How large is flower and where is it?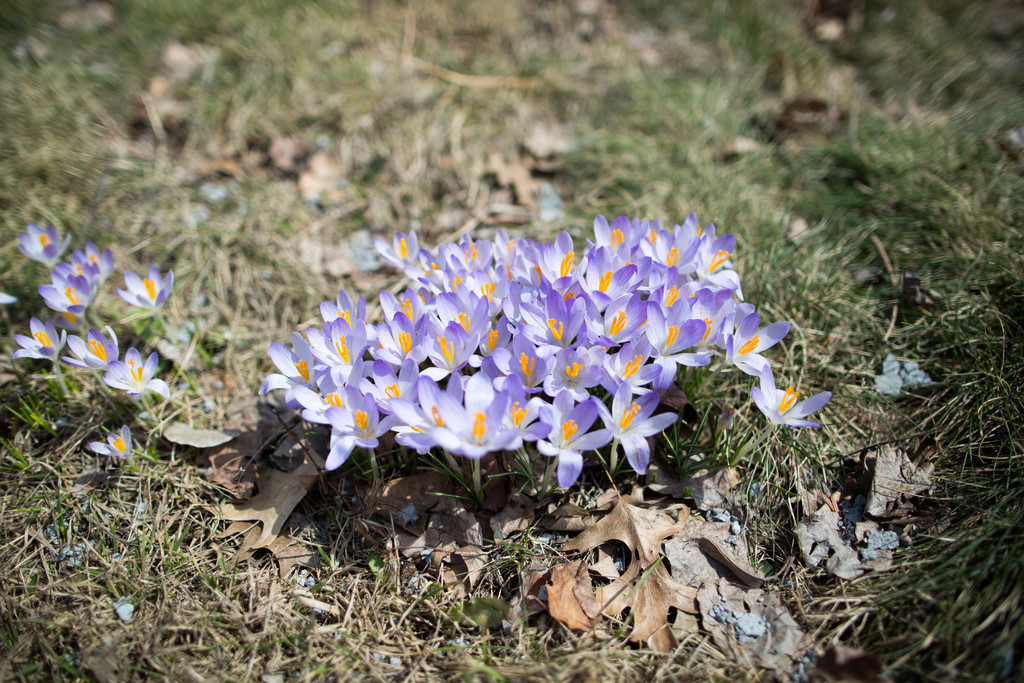
Bounding box: 115, 267, 173, 315.
